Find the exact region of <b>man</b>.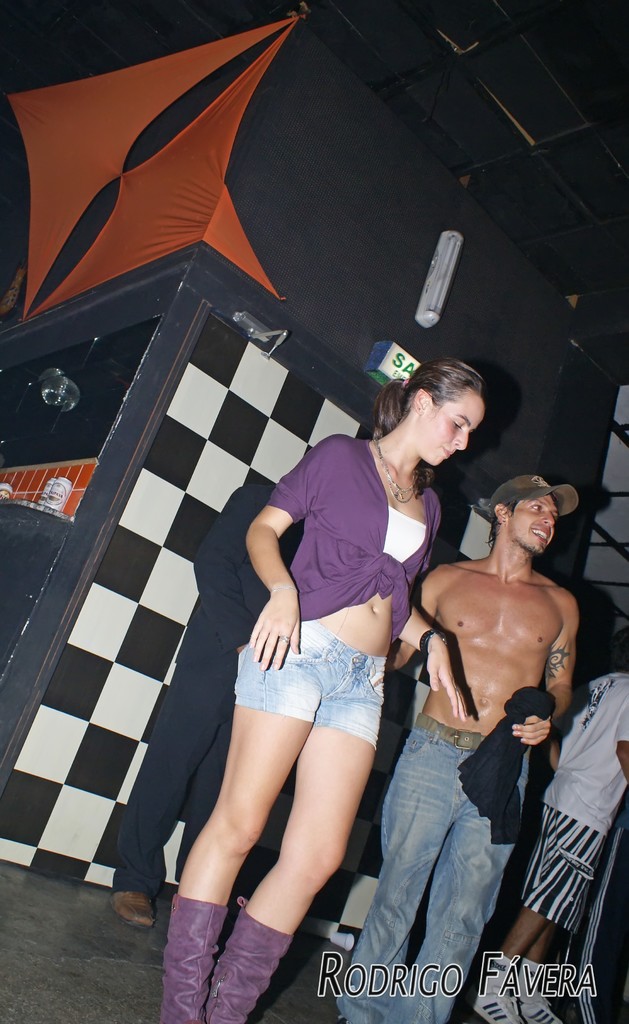
Exact region: {"x1": 381, "y1": 465, "x2": 573, "y2": 1023}.
